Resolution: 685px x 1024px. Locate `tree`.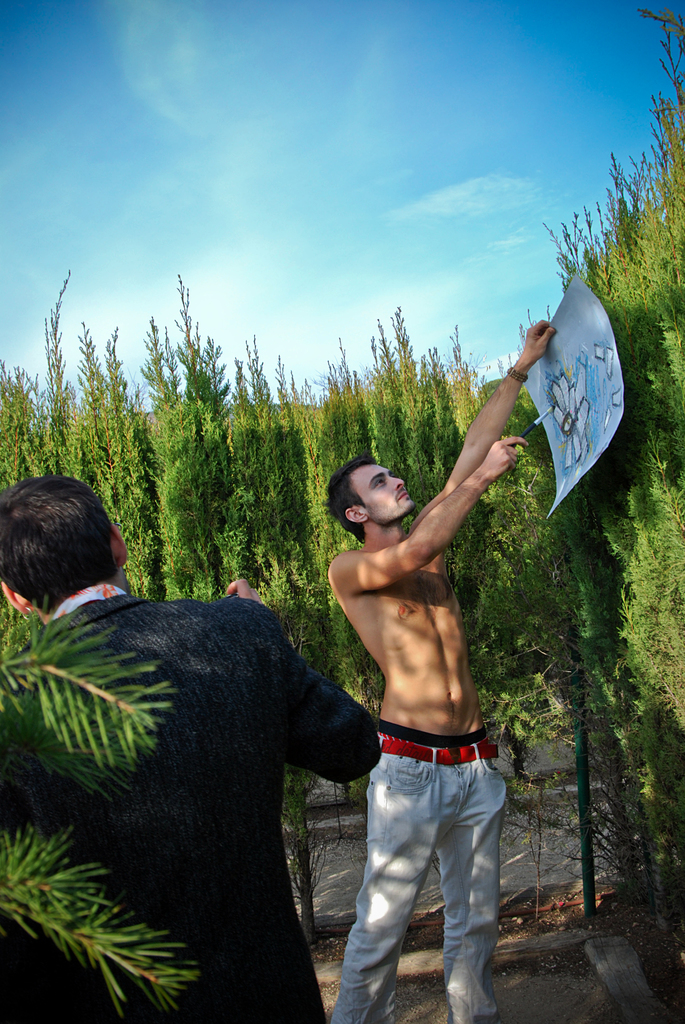
locate(3, 598, 198, 1021).
